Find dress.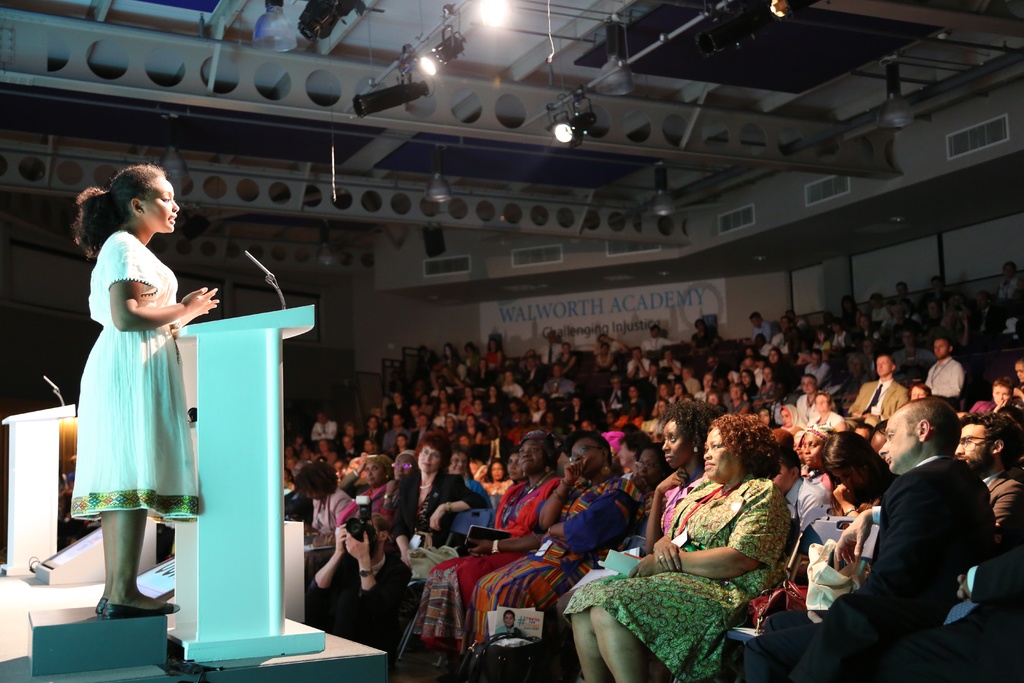
[563, 475, 794, 682].
